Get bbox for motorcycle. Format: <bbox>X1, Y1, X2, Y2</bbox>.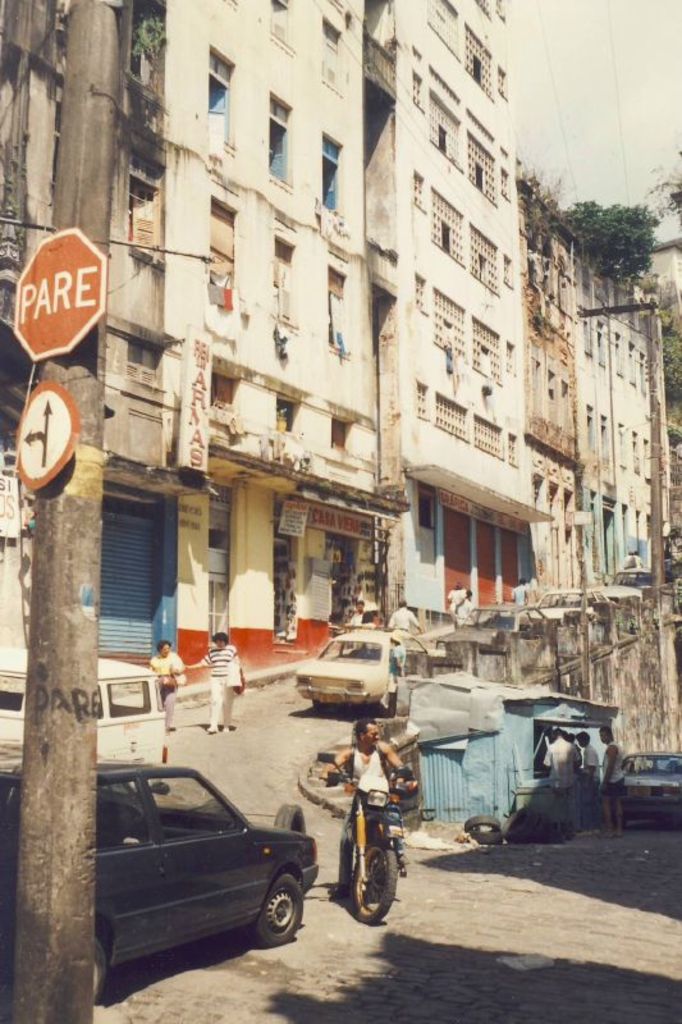
<bbox>315, 741, 418, 925</bbox>.
